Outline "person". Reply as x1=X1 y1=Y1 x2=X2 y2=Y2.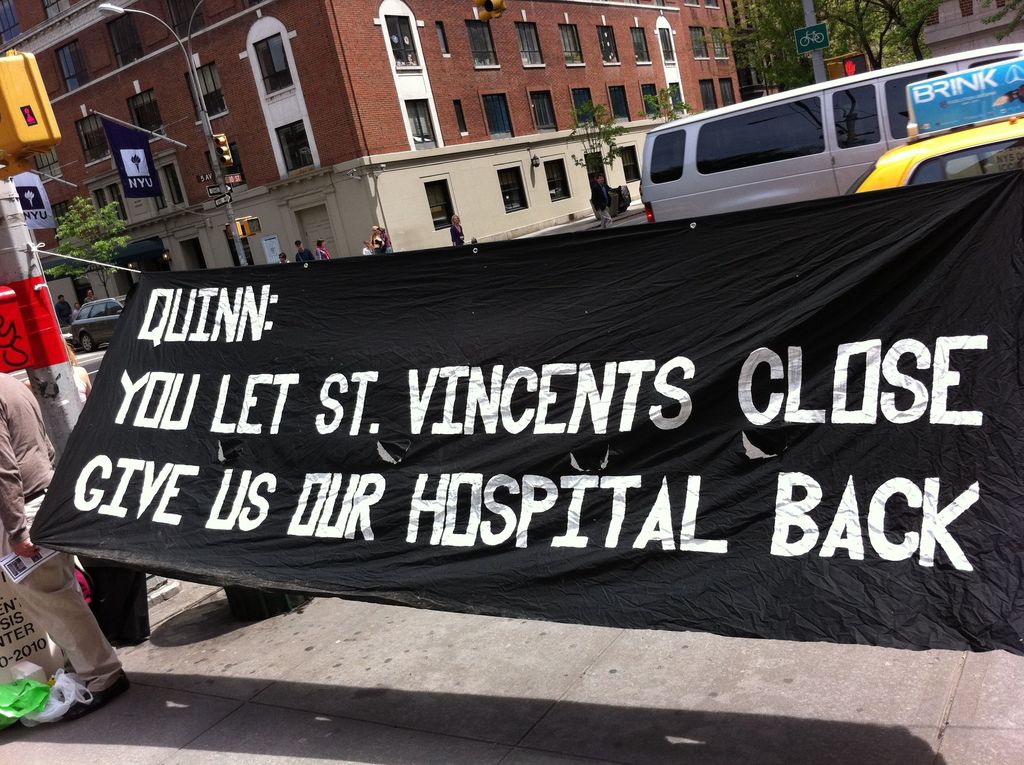
x1=0 y1=367 x2=136 y2=725.
